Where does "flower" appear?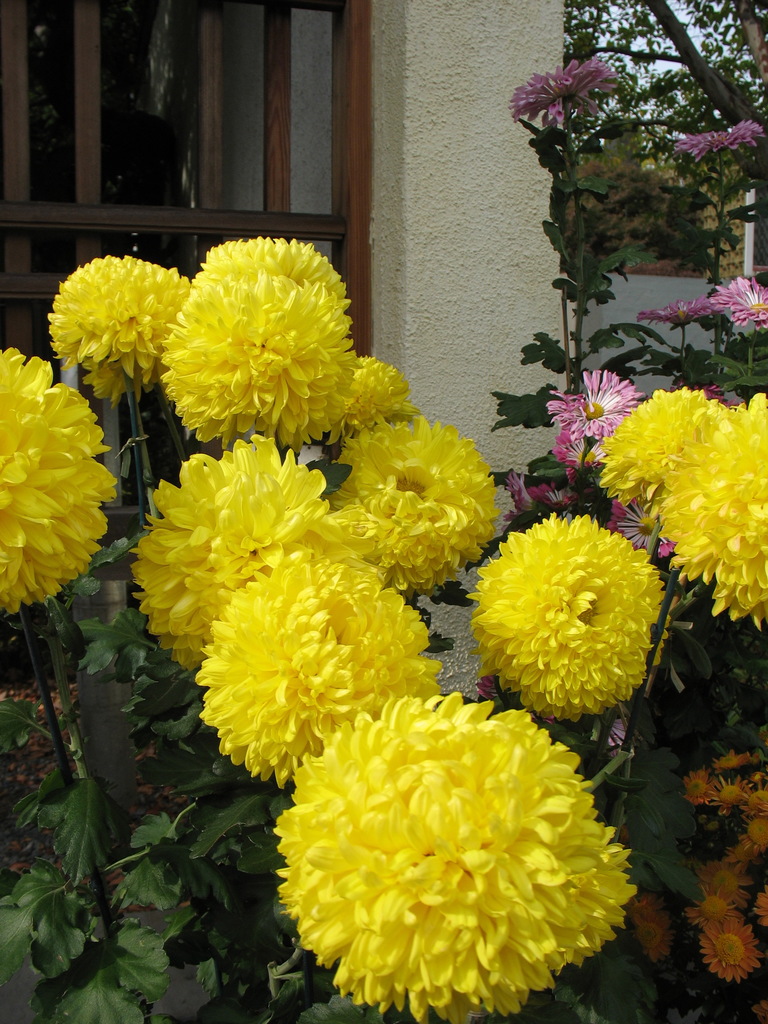
Appears at l=667, t=113, r=767, b=164.
